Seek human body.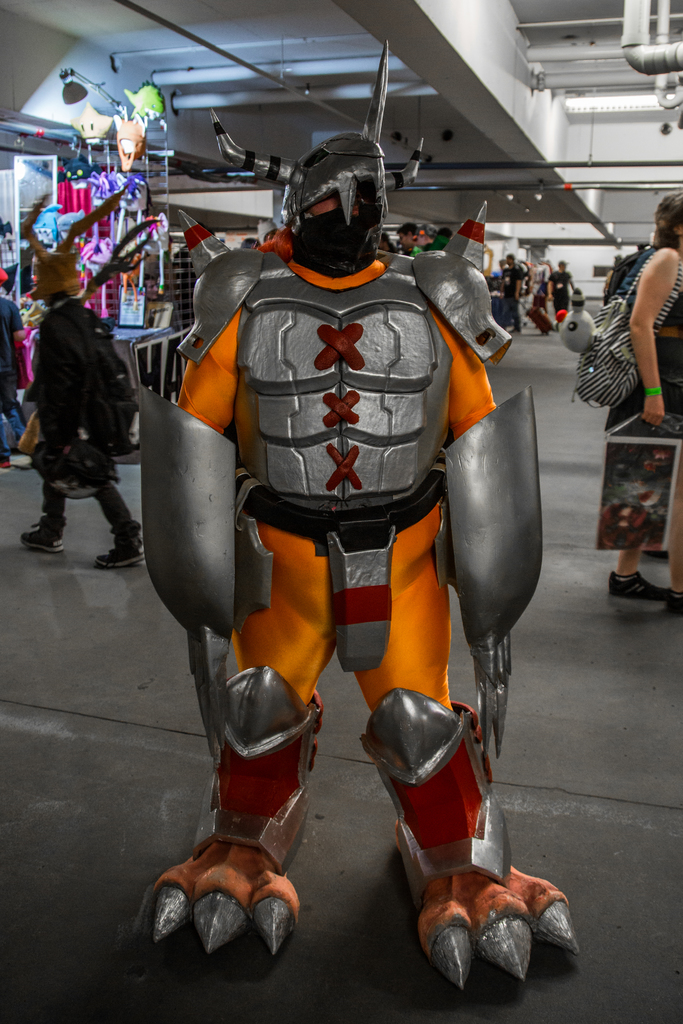
detection(117, 233, 584, 980).
